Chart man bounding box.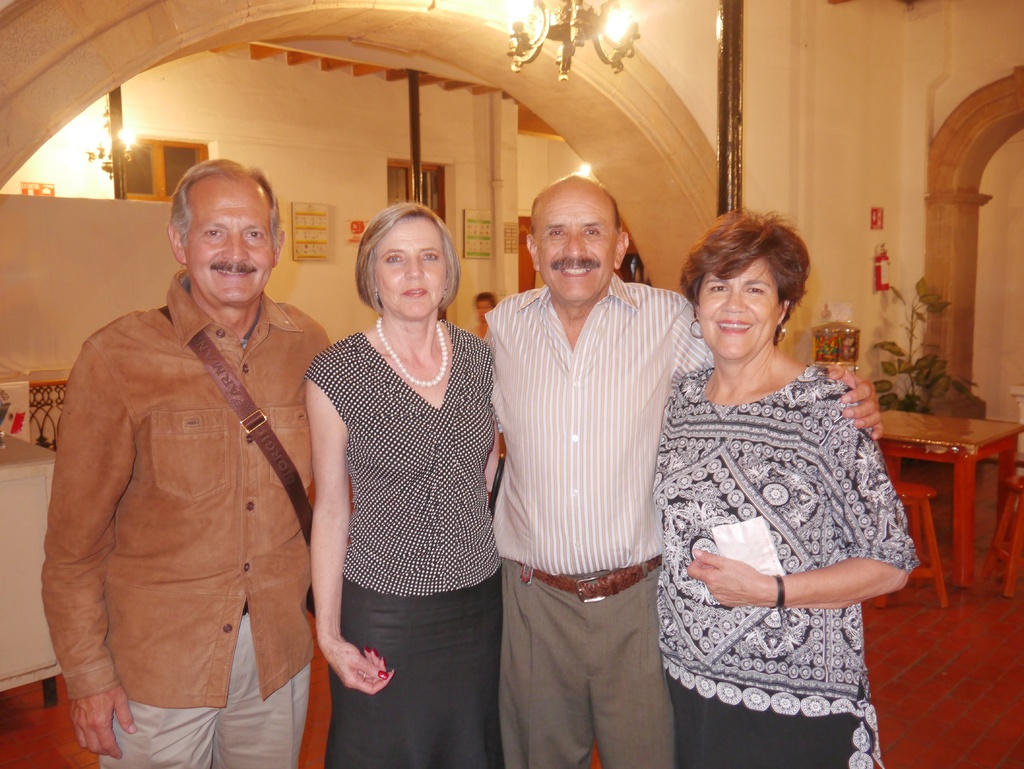
Charted: l=41, t=149, r=334, b=768.
